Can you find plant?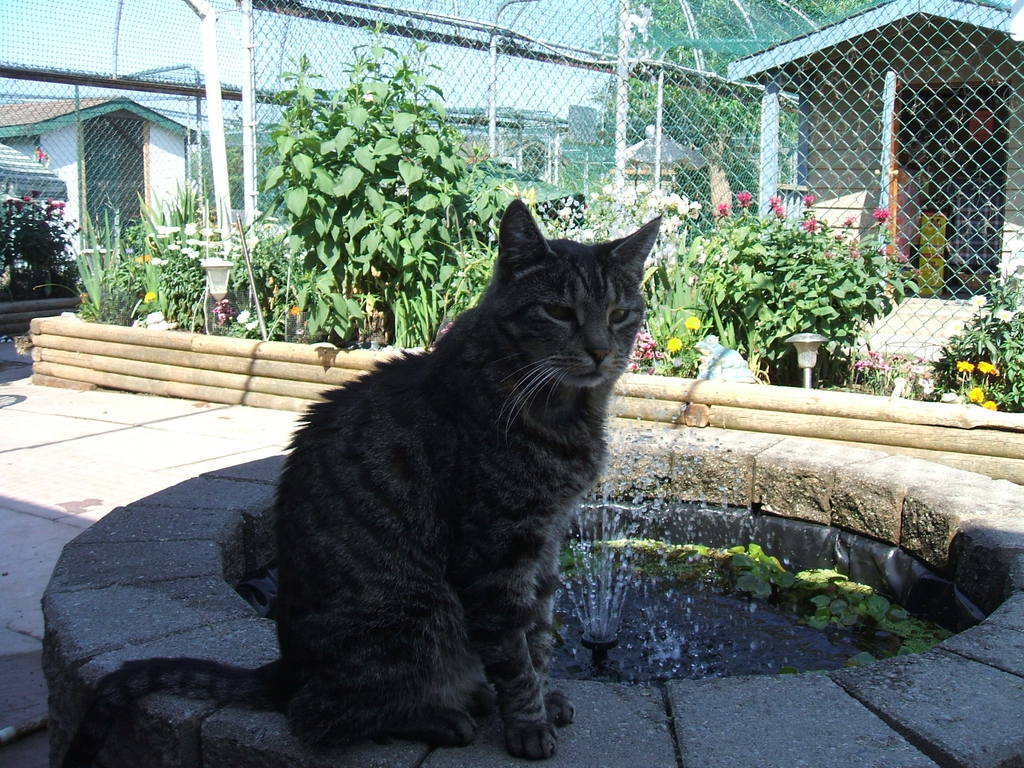
Yes, bounding box: (left=705, top=177, right=918, bottom=378).
